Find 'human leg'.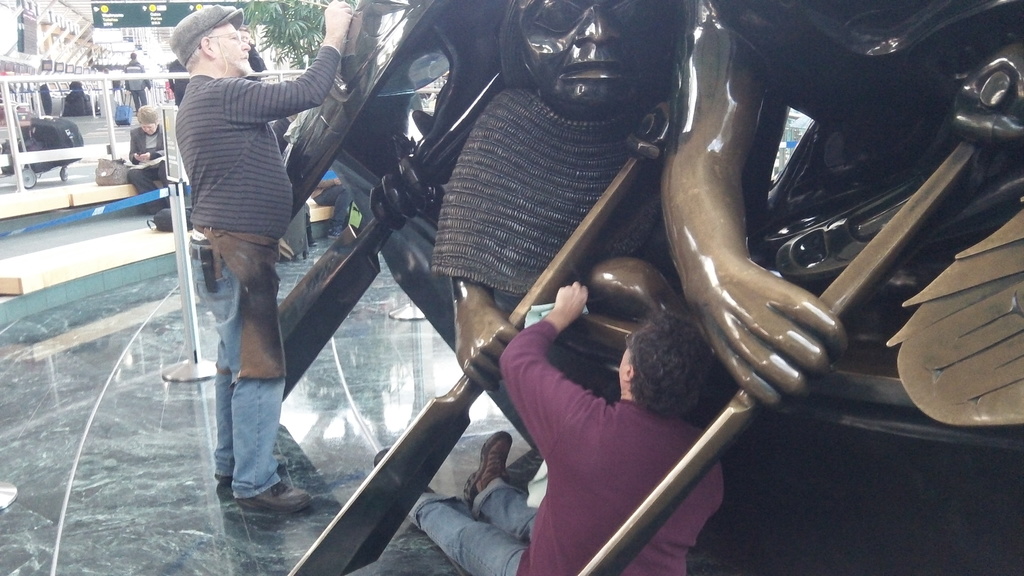
[198, 234, 286, 503].
